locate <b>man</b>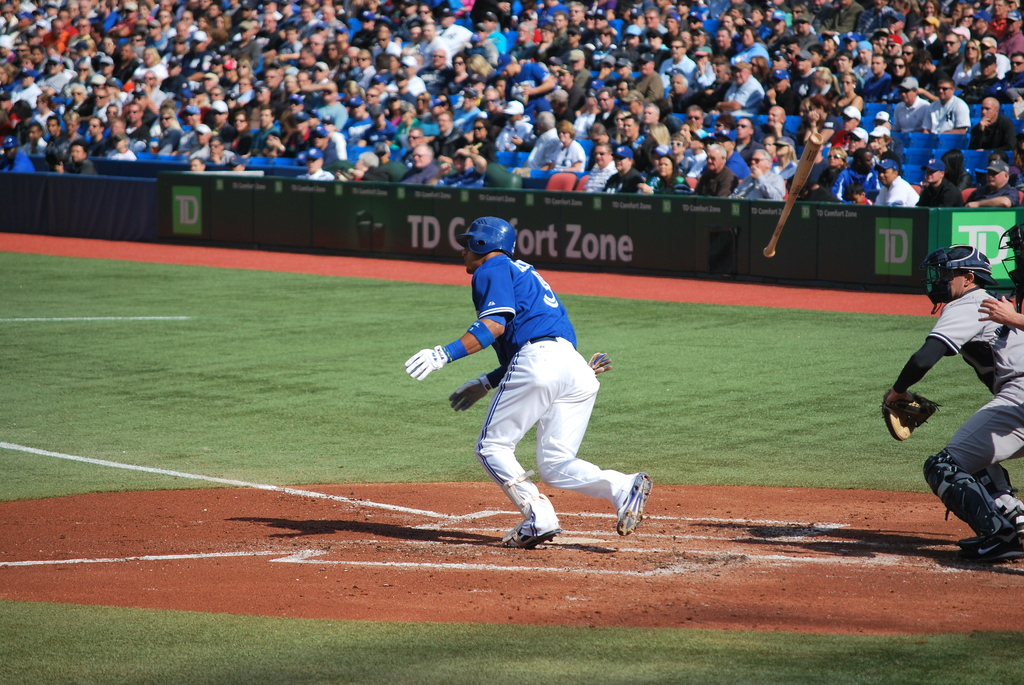
<box>282,0,301,22</box>
